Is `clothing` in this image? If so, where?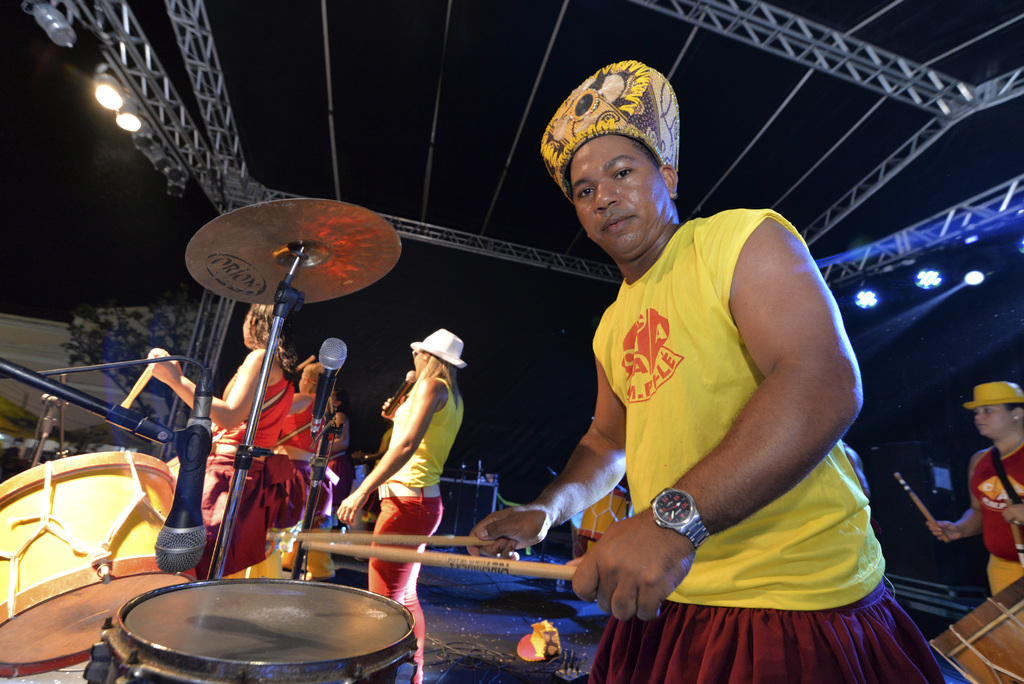
Yes, at crop(369, 374, 467, 683).
